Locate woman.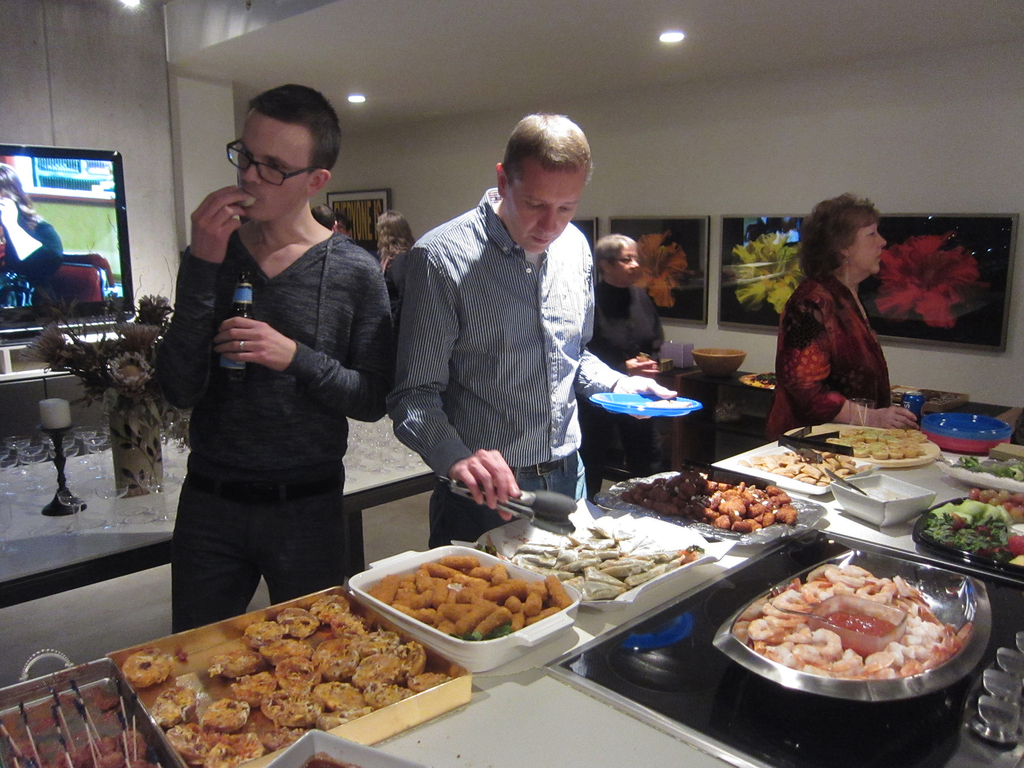
Bounding box: x1=0, y1=161, x2=67, y2=309.
